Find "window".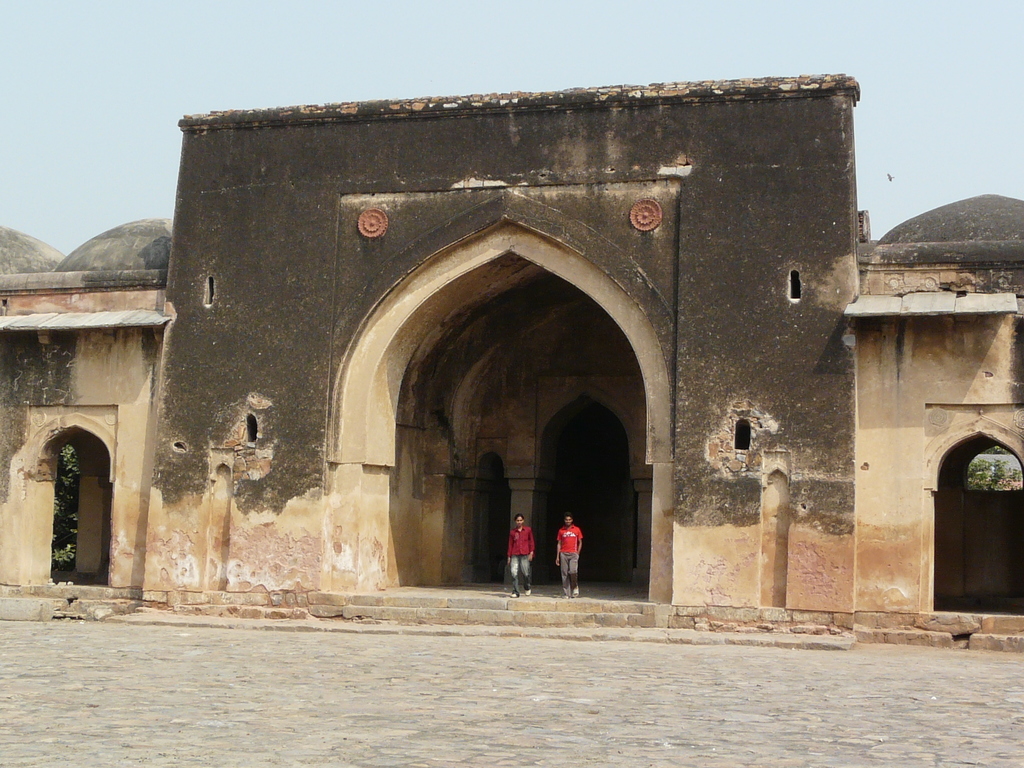
[788,266,801,303].
